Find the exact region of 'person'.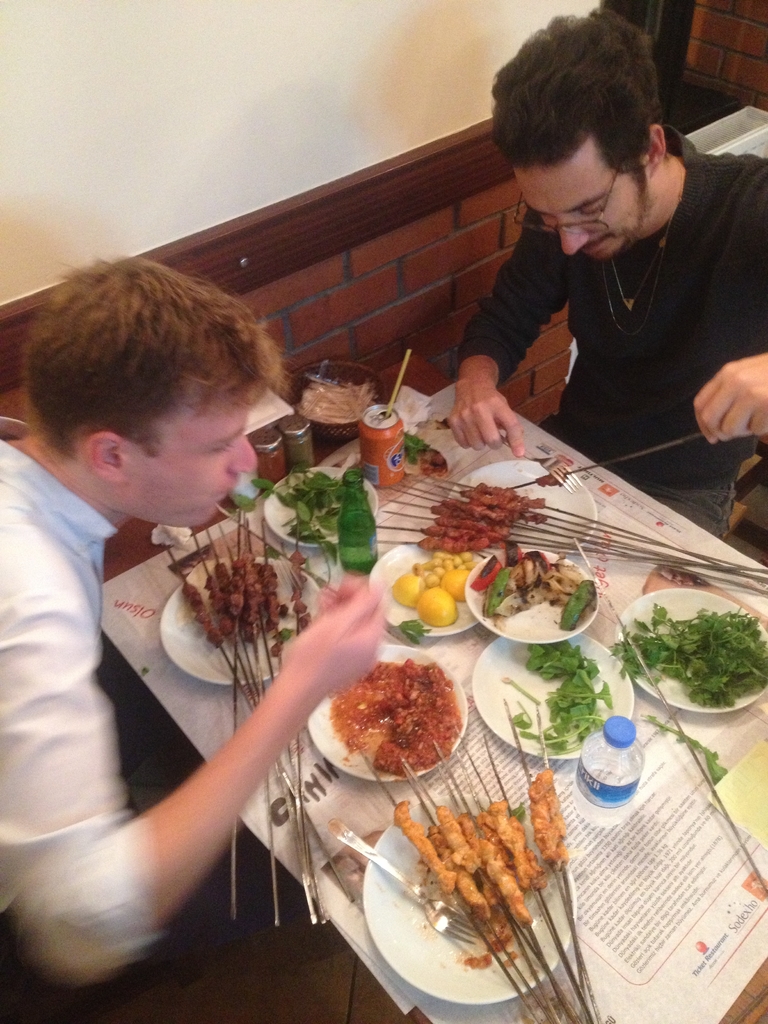
Exact region: {"left": 427, "top": 15, "right": 756, "bottom": 490}.
